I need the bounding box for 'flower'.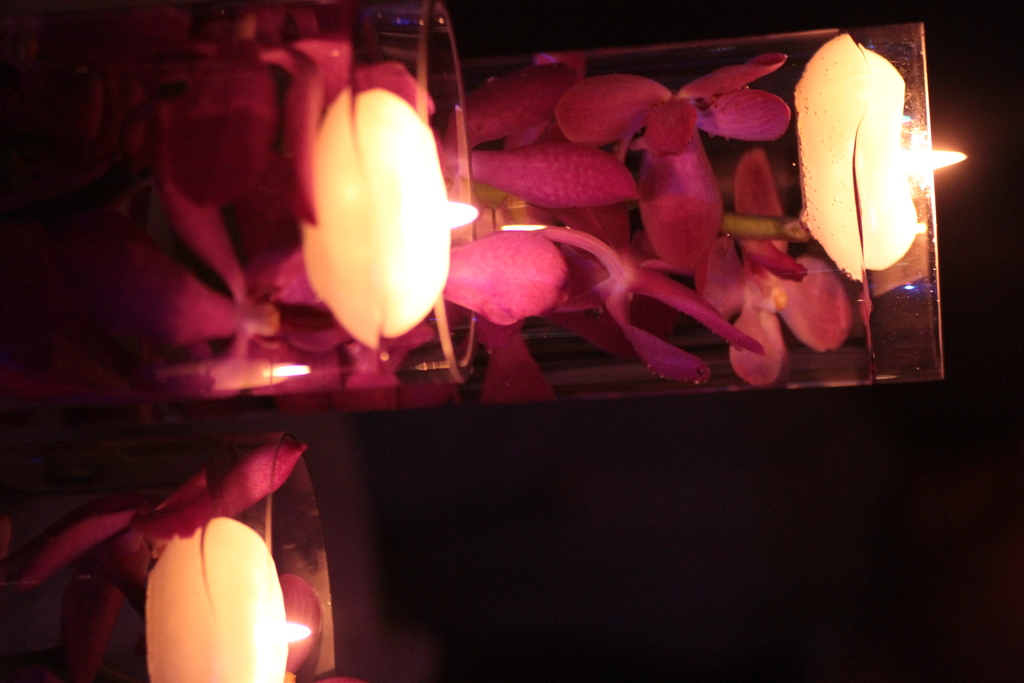
Here it is: 556/45/803/268.
